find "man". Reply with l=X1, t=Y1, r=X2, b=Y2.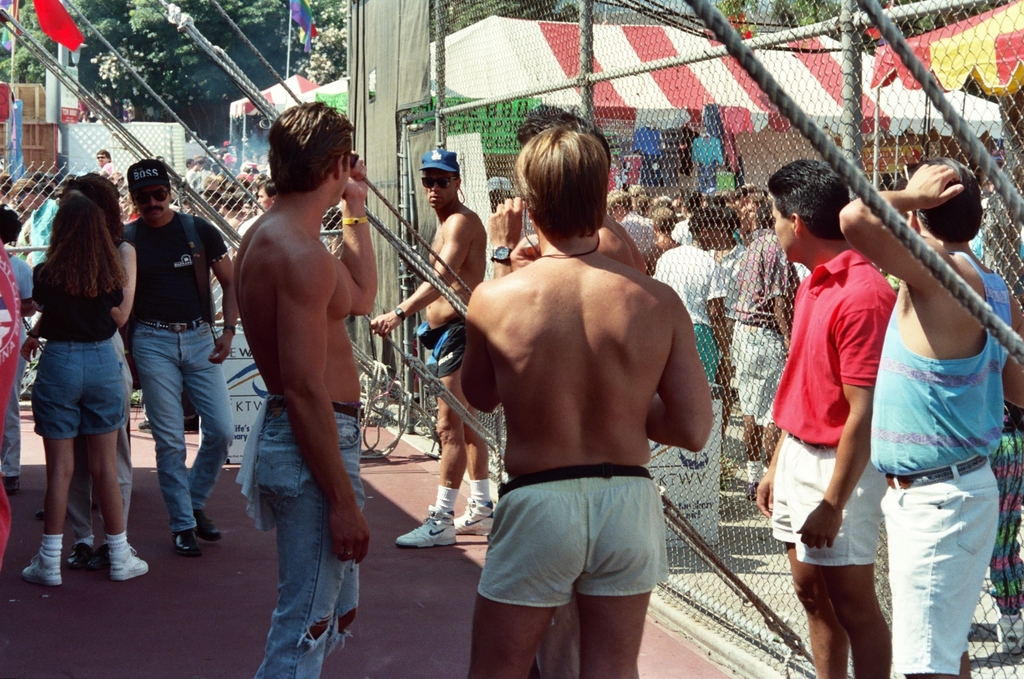
l=743, t=190, r=811, b=471.
